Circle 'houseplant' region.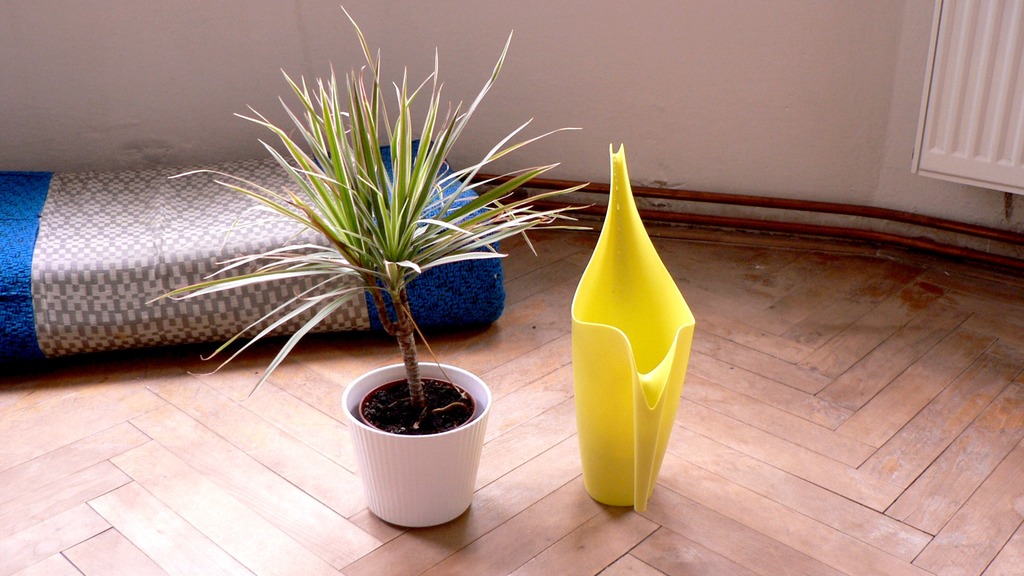
Region: rect(141, 1, 598, 529).
